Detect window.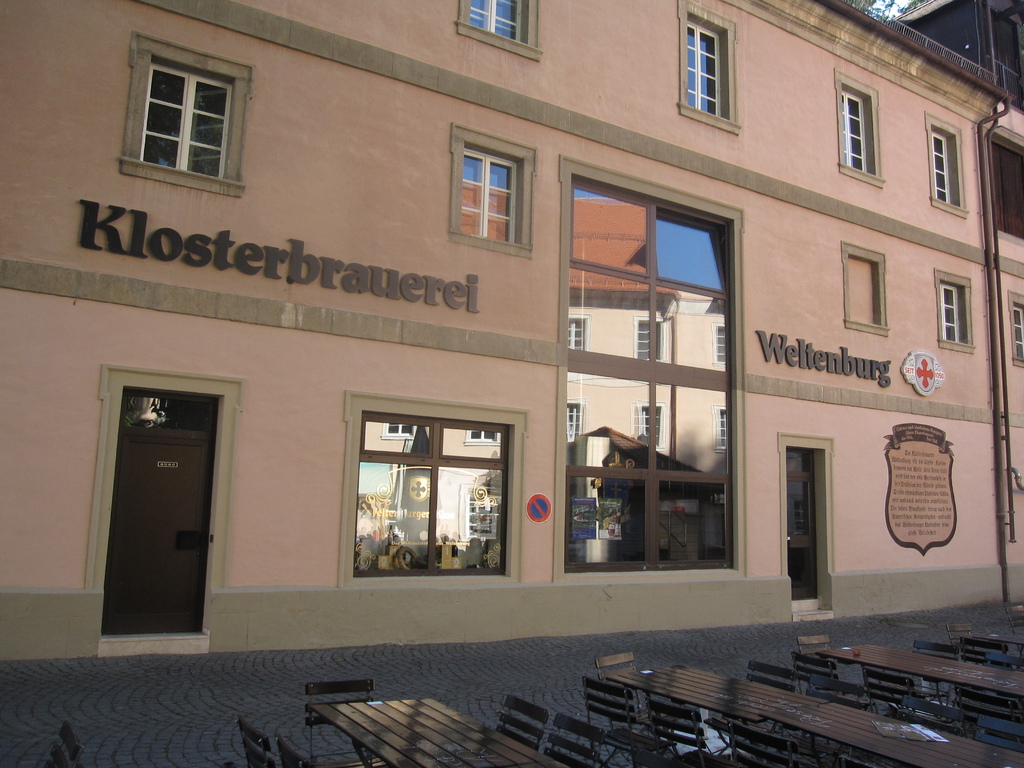
Detected at 110 31 246 183.
